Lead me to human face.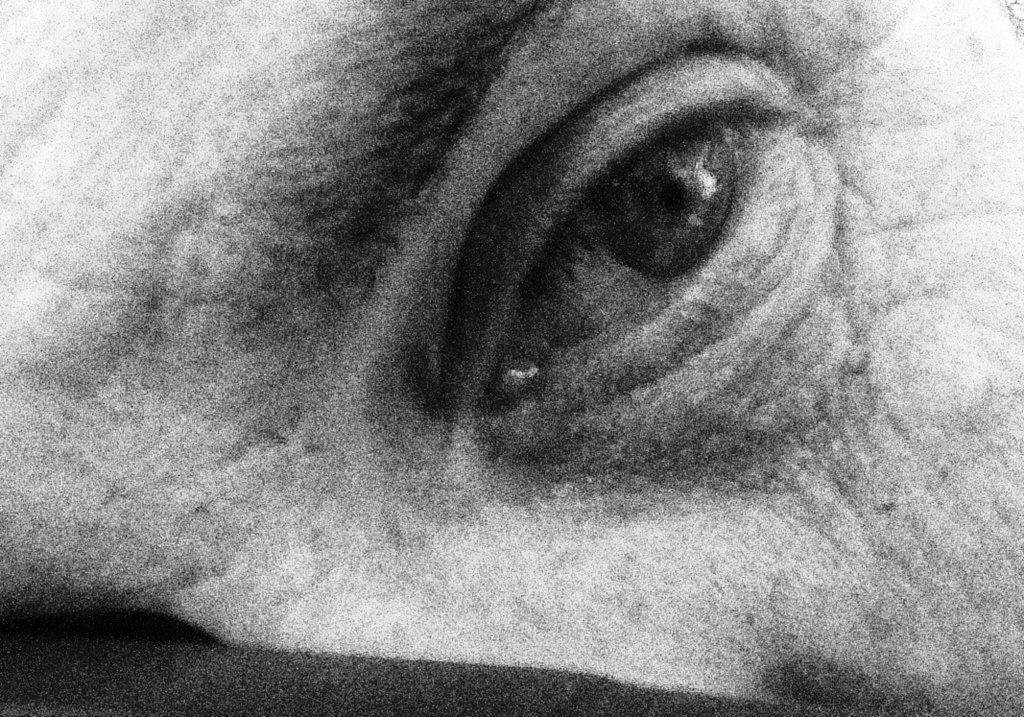
Lead to (x1=0, y1=0, x2=1023, y2=716).
